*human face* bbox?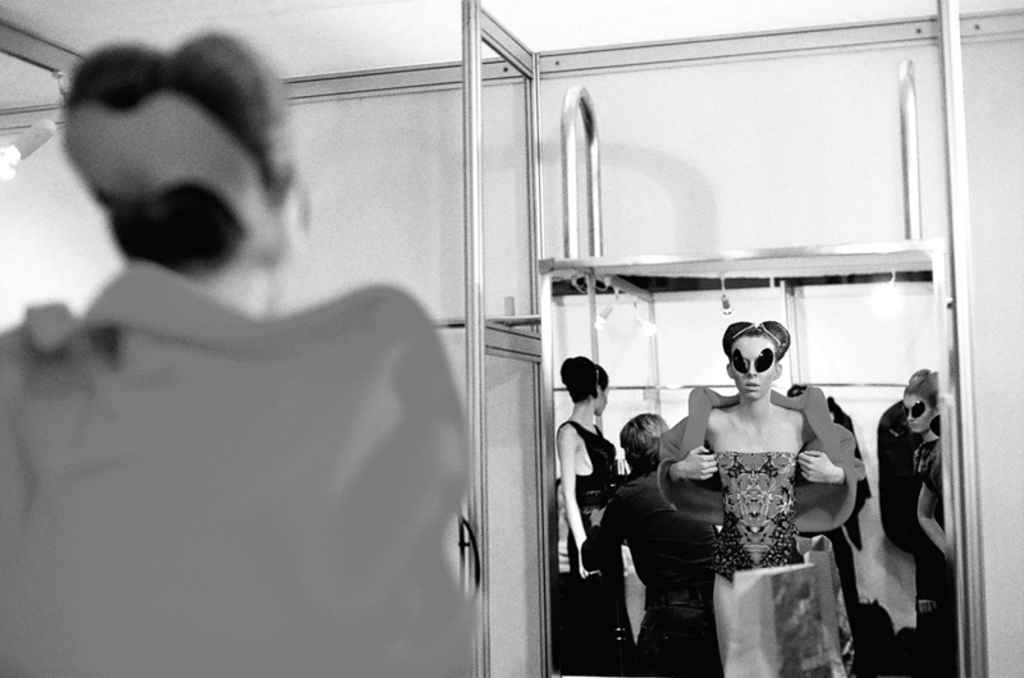
591, 390, 605, 413
